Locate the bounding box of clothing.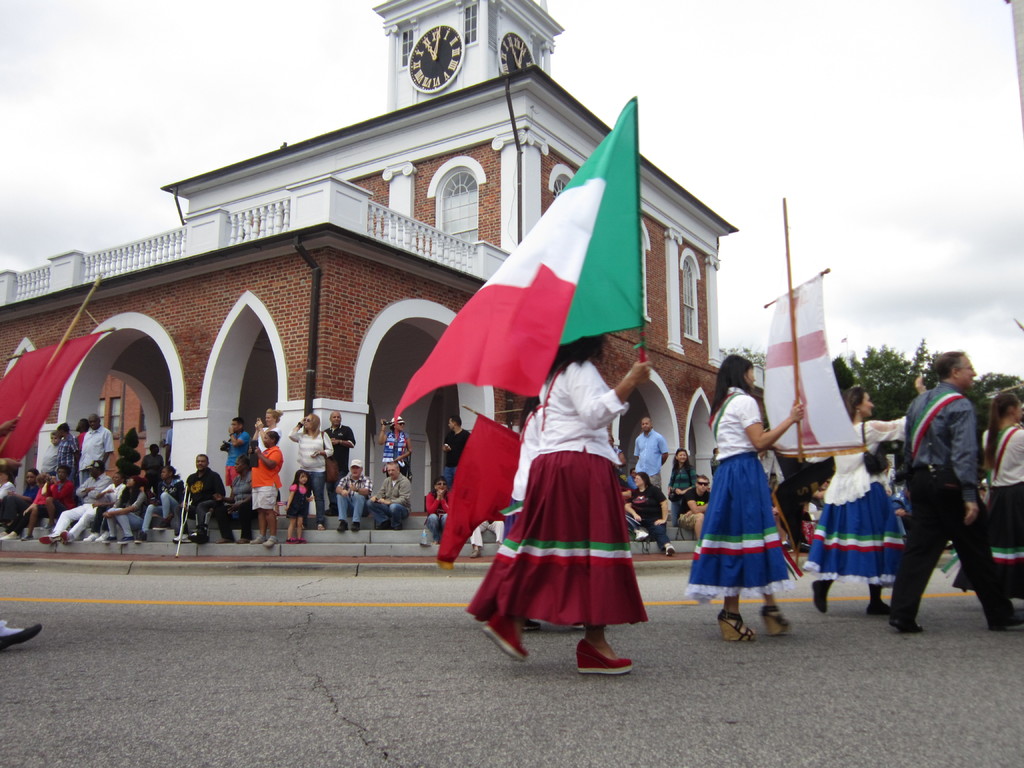
Bounding box: box(422, 486, 461, 547).
